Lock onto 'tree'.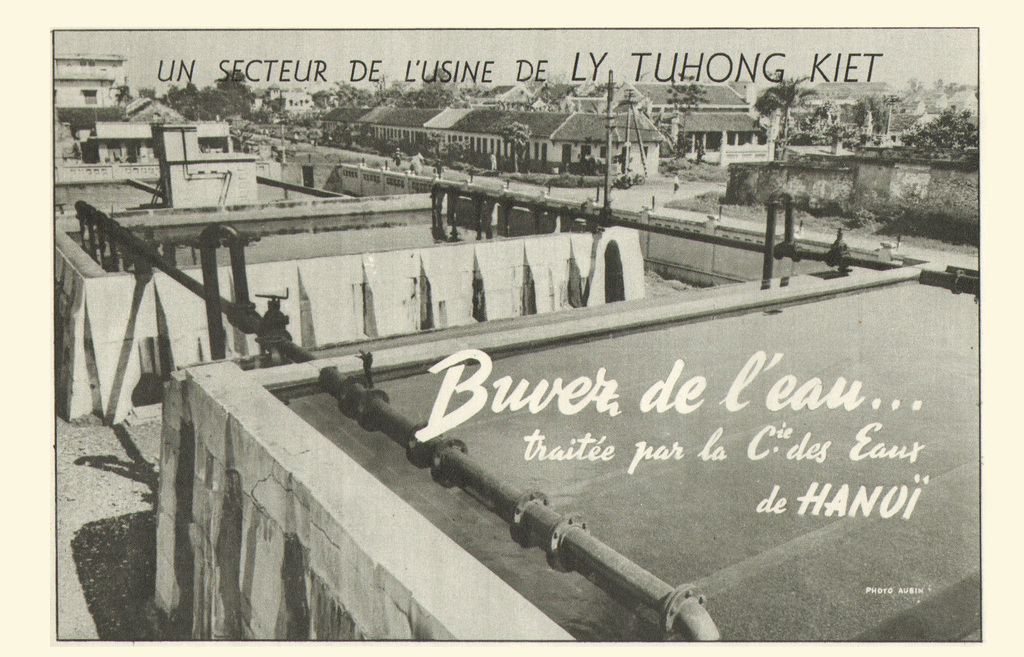
Locked: {"x1": 750, "y1": 69, "x2": 810, "y2": 163}.
